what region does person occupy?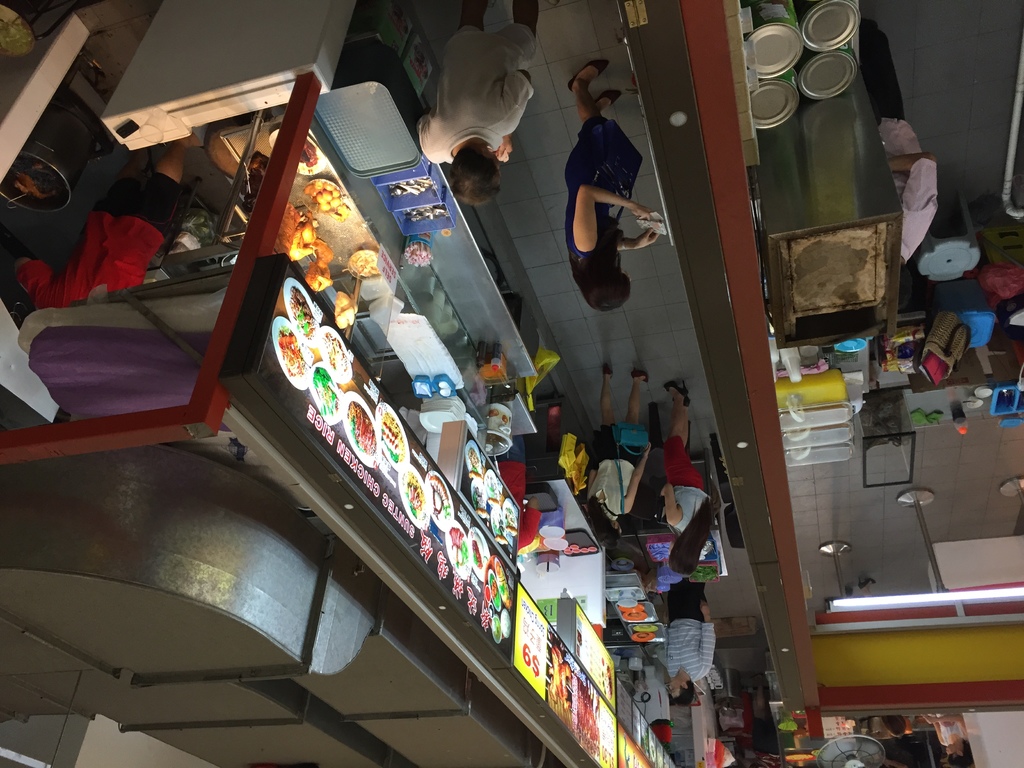
BBox(419, 0, 538, 209).
